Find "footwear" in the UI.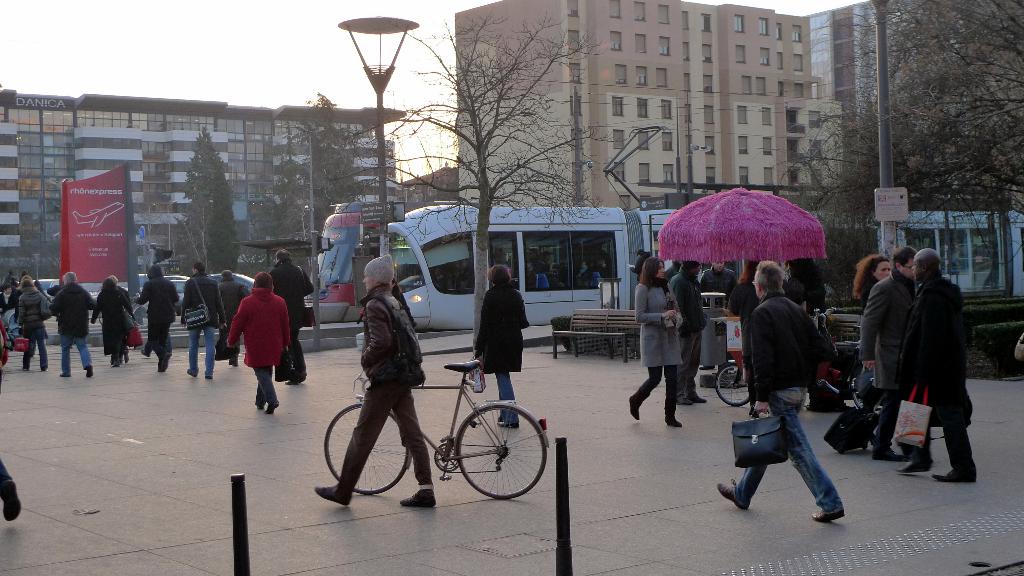
UI element at select_region(86, 366, 94, 380).
